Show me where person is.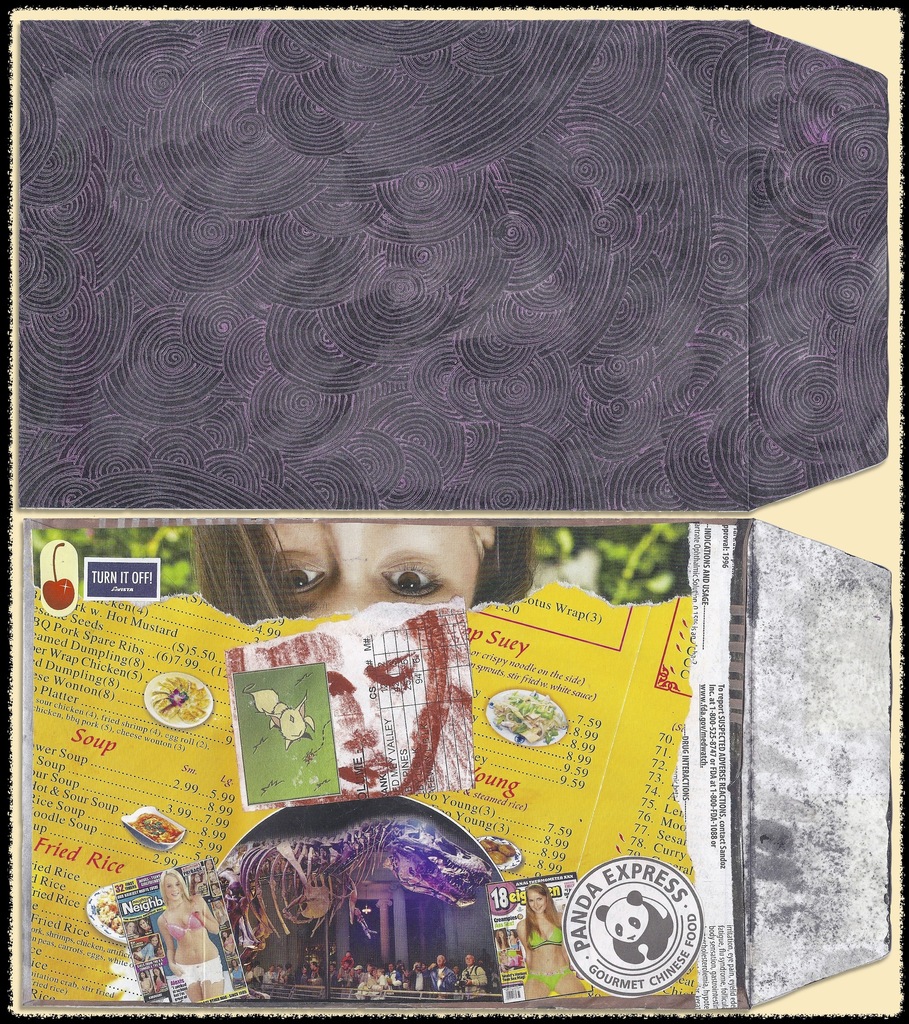
person is at (x1=156, y1=863, x2=222, y2=1007).
